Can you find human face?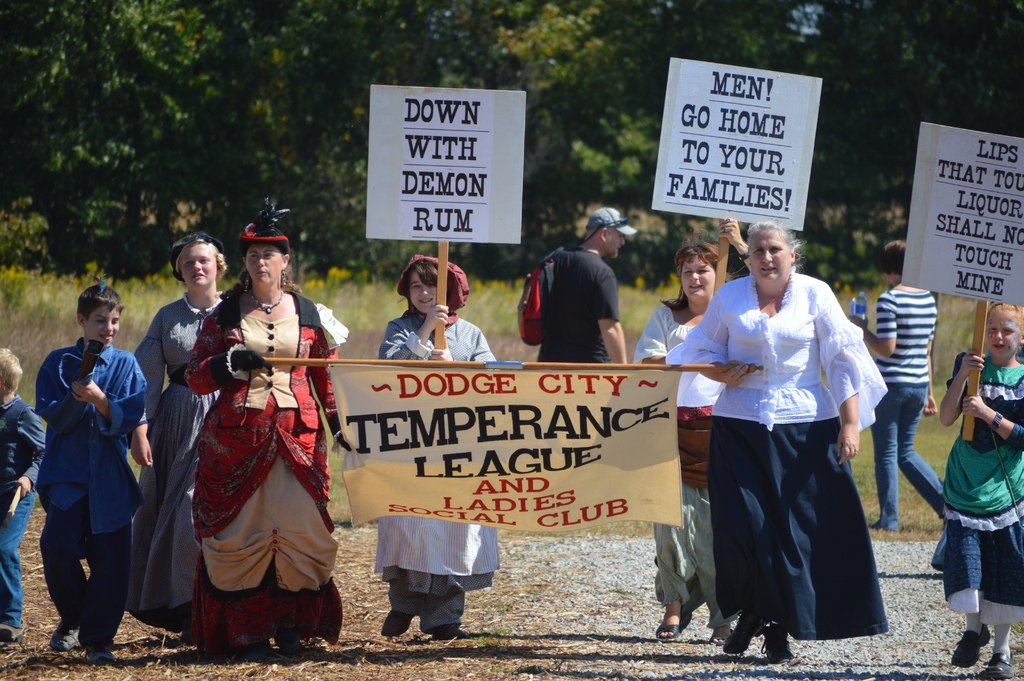
Yes, bounding box: 181:239:220:288.
